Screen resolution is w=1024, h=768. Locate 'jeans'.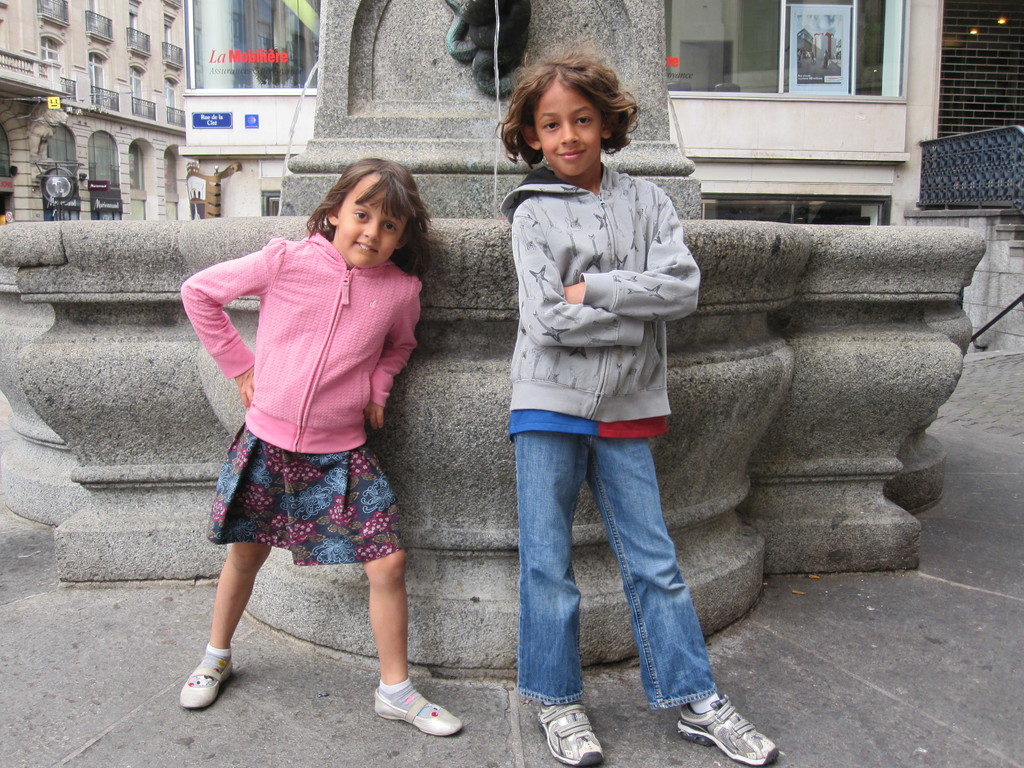
rect(493, 408, 737, 736).
